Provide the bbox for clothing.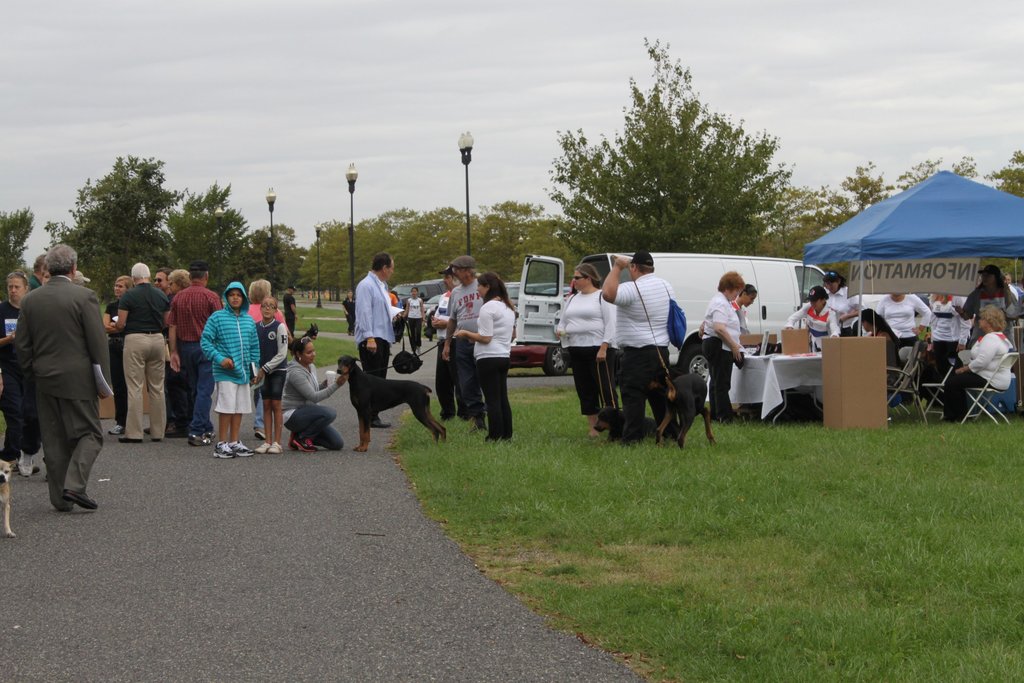
bbox(0, 301, 44, 464).
